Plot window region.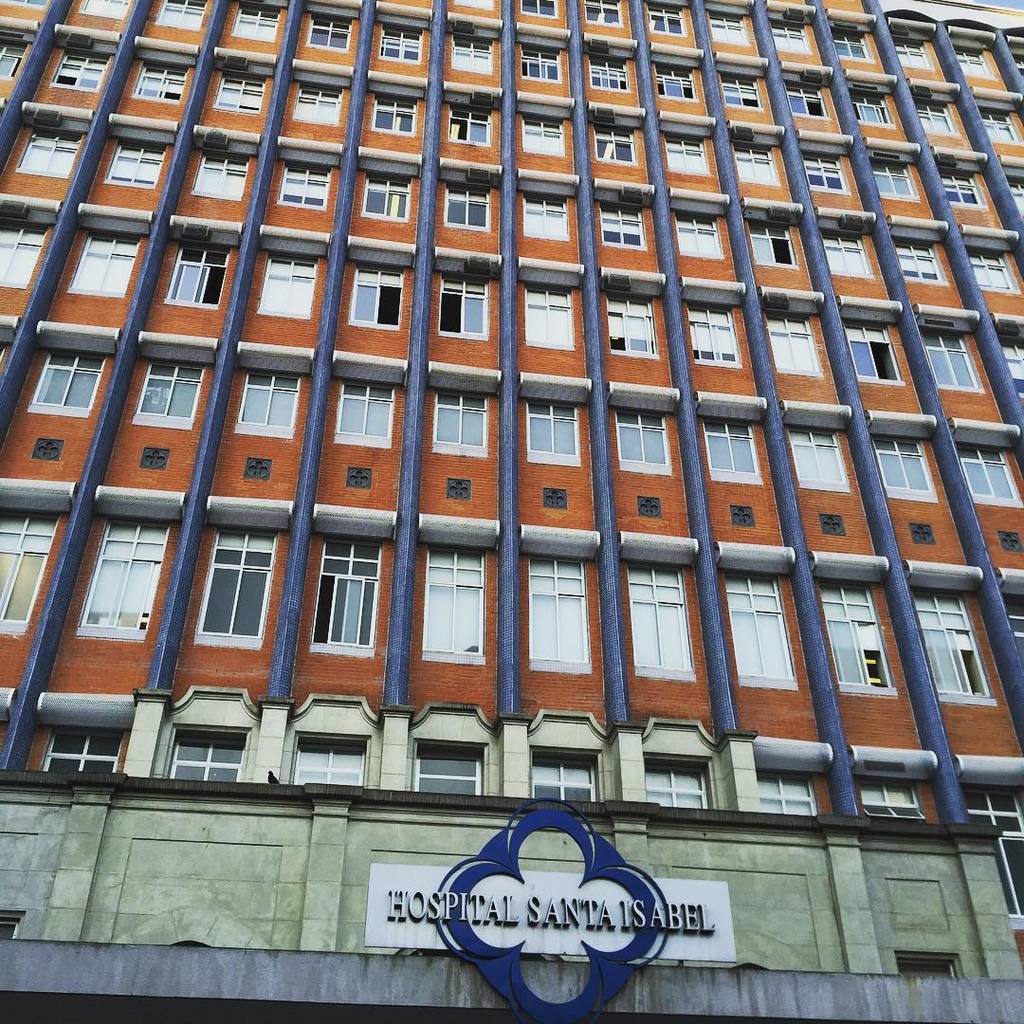
Plotted at locate(958, 787, 1023, 825).
